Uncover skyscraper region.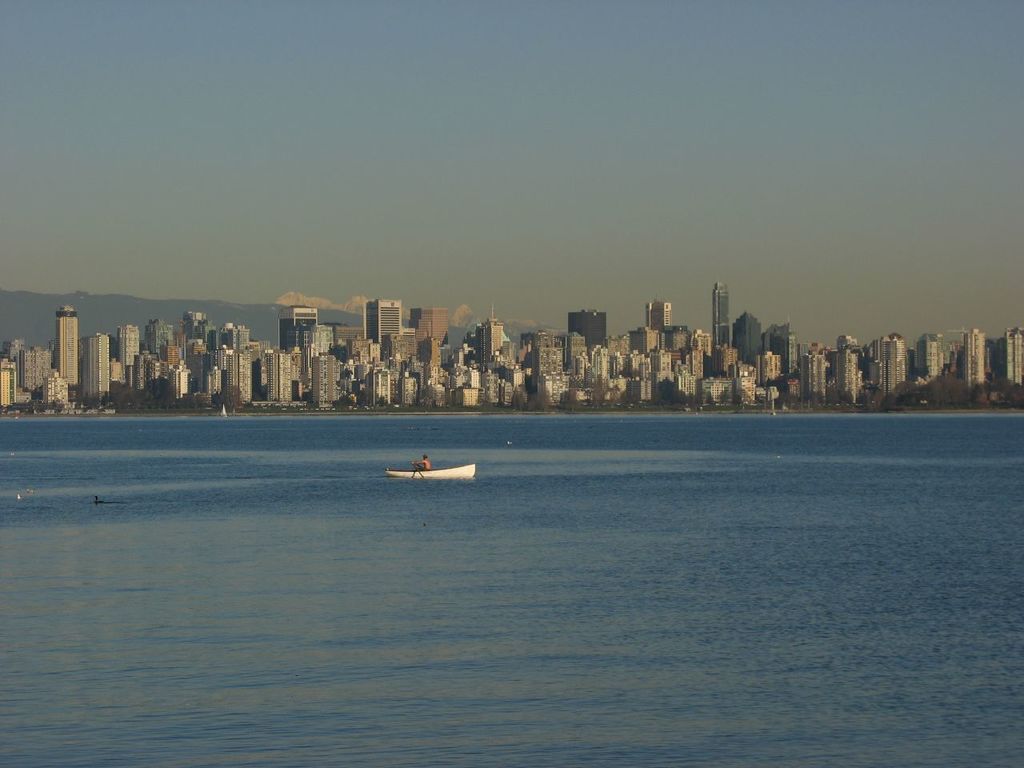
Uncovered: box(741, 358, 762, 414).
